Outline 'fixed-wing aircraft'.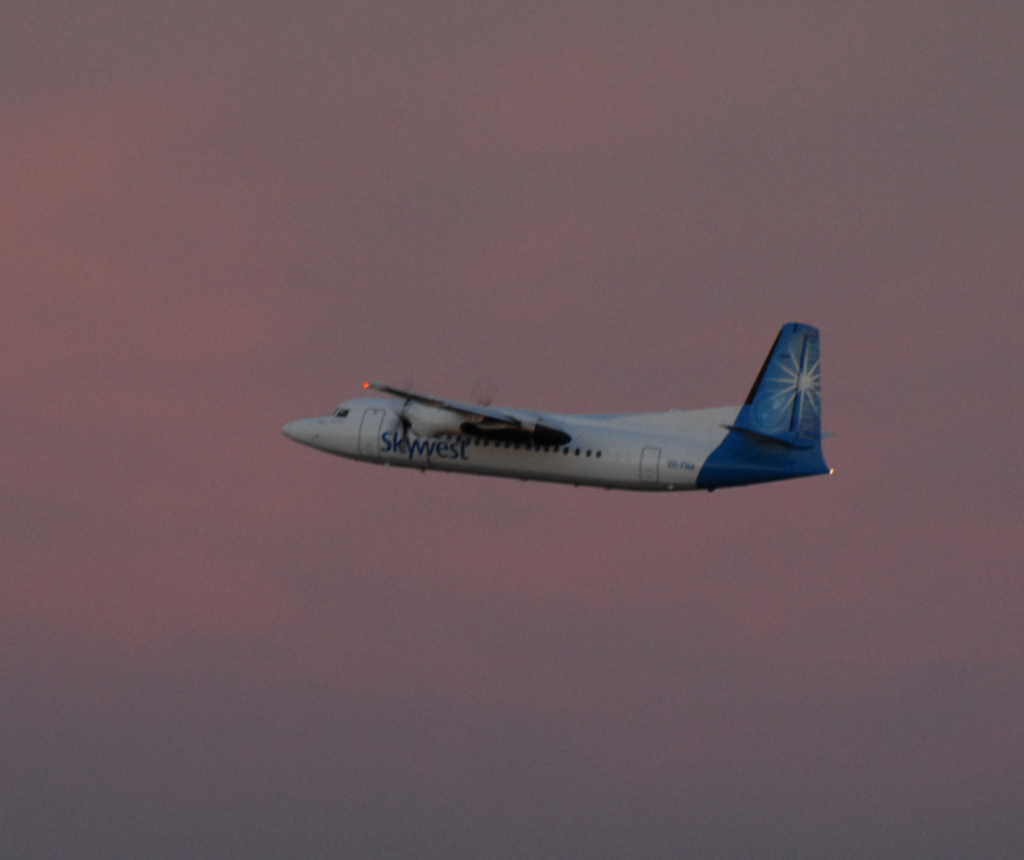
Outline: bbox(285, 320, 833, 499).
